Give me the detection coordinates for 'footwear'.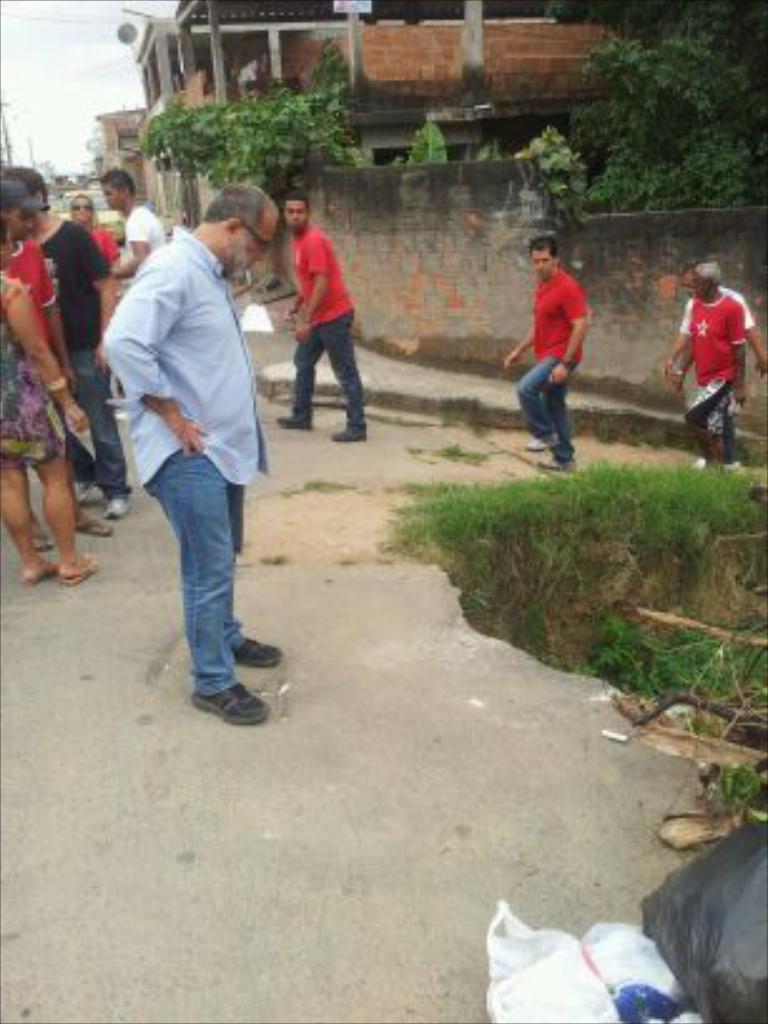
{"left": 525, "top": 432, "right": 552, "bottom": 452}.
